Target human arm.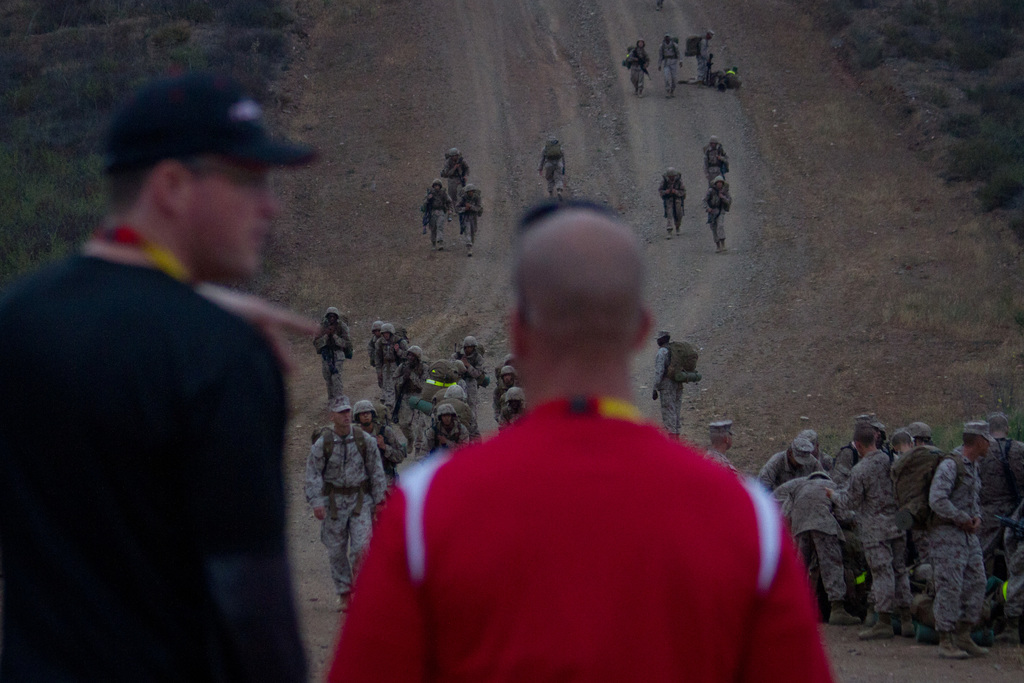
Target region: bbox(421, 189, 435, 211).
